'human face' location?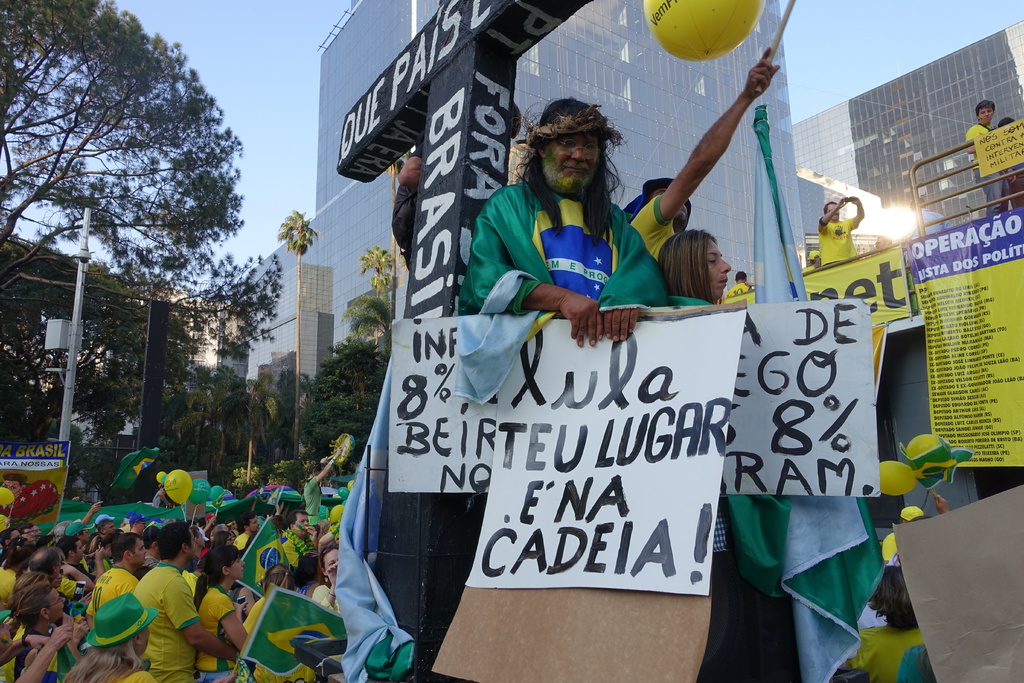
(104, 521, 115, 532)
